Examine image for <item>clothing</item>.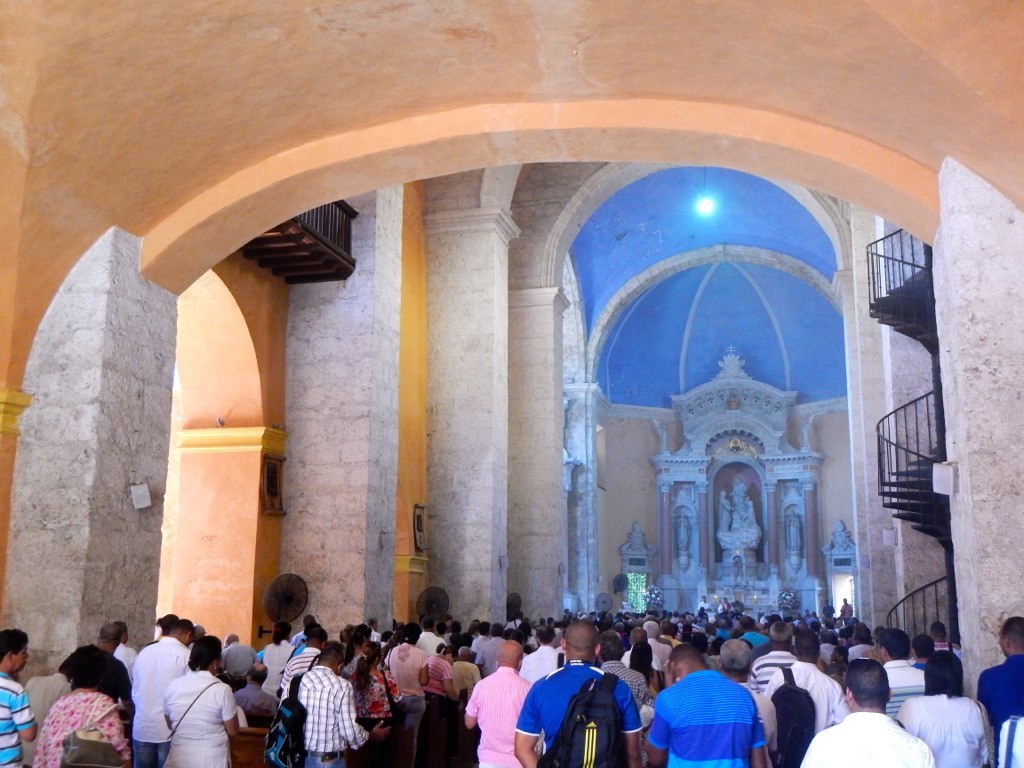
Examination result: bbox=[0, 668, 36, 767].
